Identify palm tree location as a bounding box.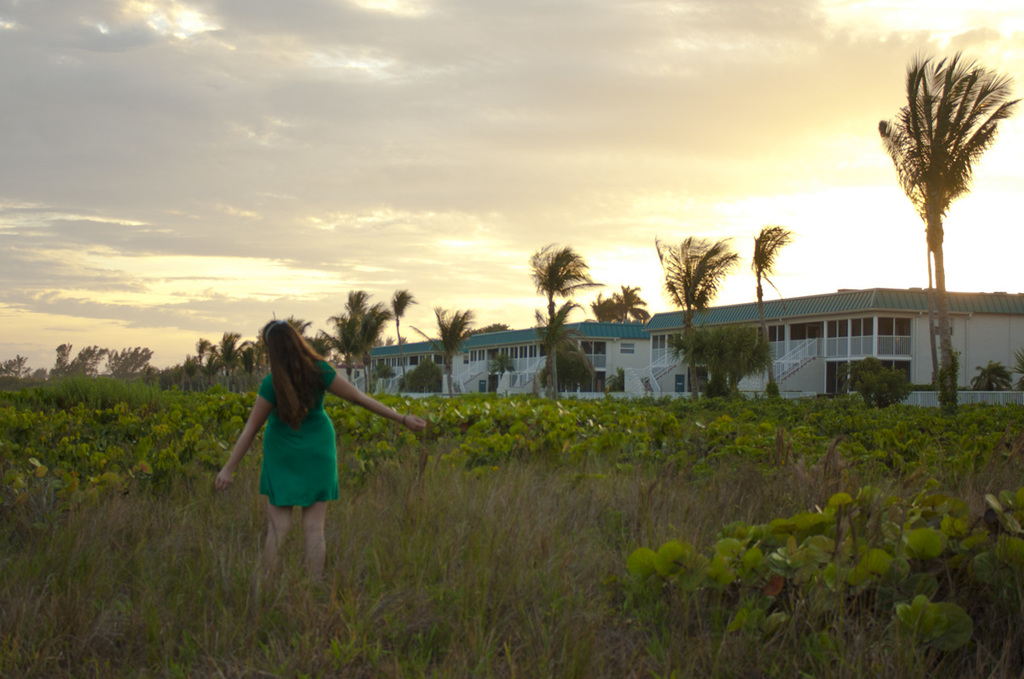
{"x1": 523, "y1": 231, "x2": 580, "y2": 362}.
